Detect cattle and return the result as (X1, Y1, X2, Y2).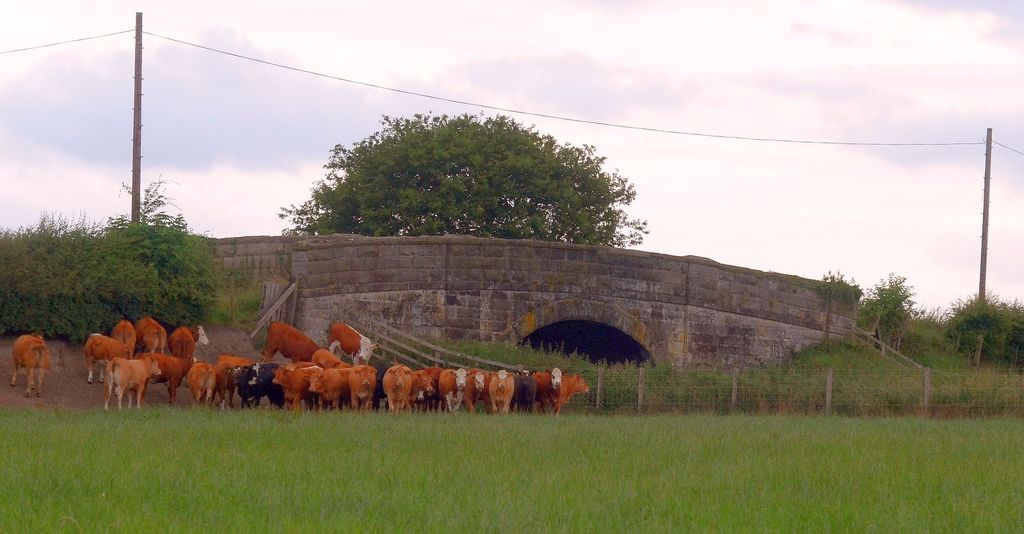
(134, 317, 168, 354).
